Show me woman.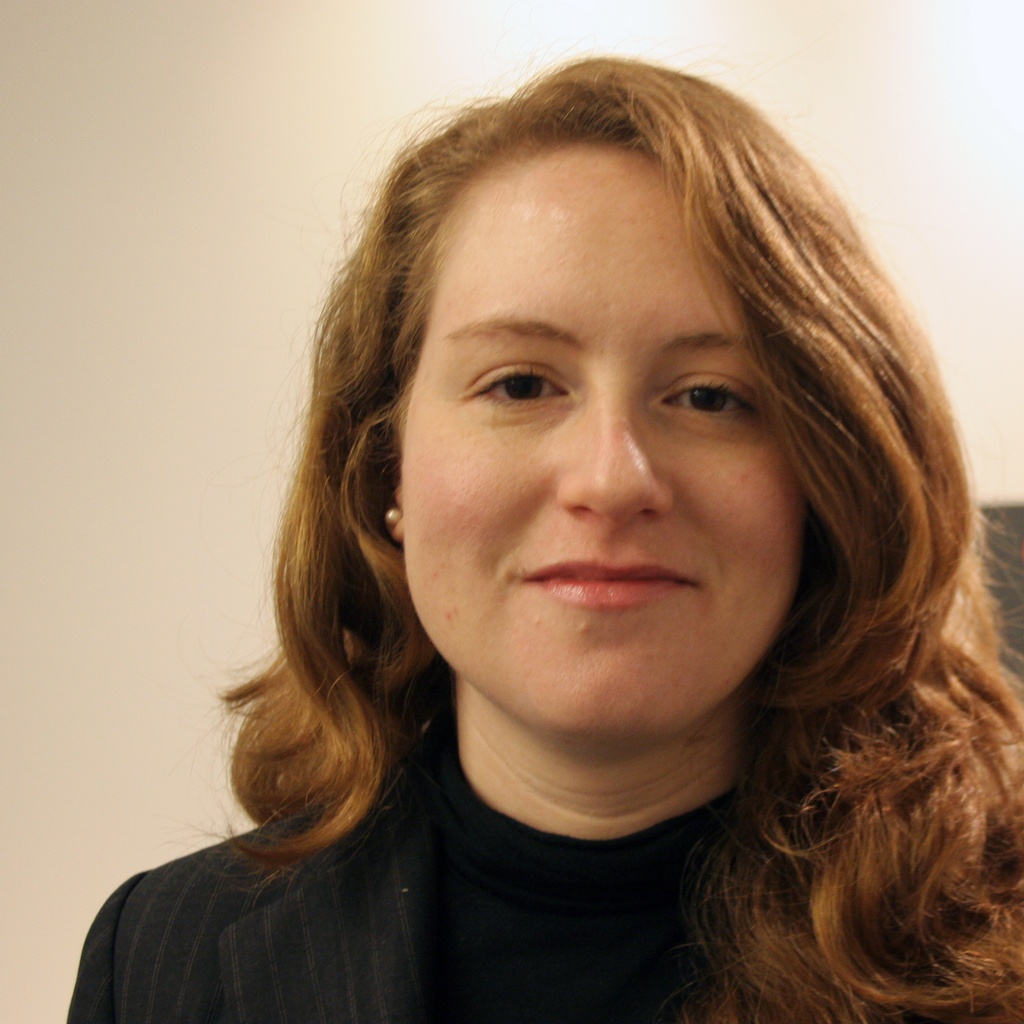
woman is here: x1=80 y1=74 x2=1023 y2=1023.
